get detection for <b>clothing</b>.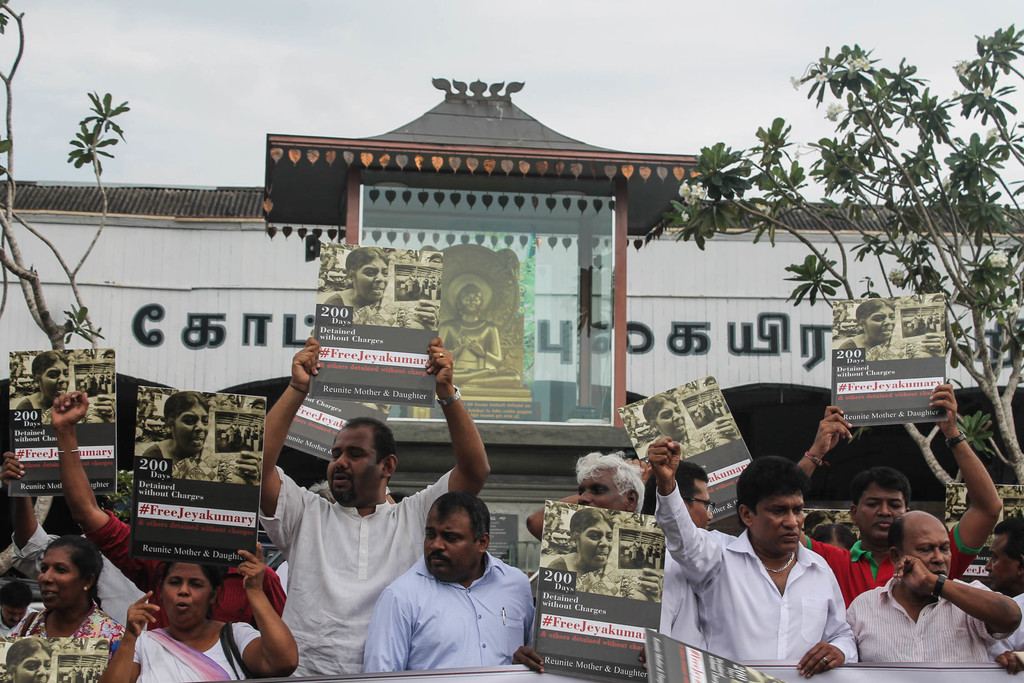
Detection: [644, 427, 730, 462].
